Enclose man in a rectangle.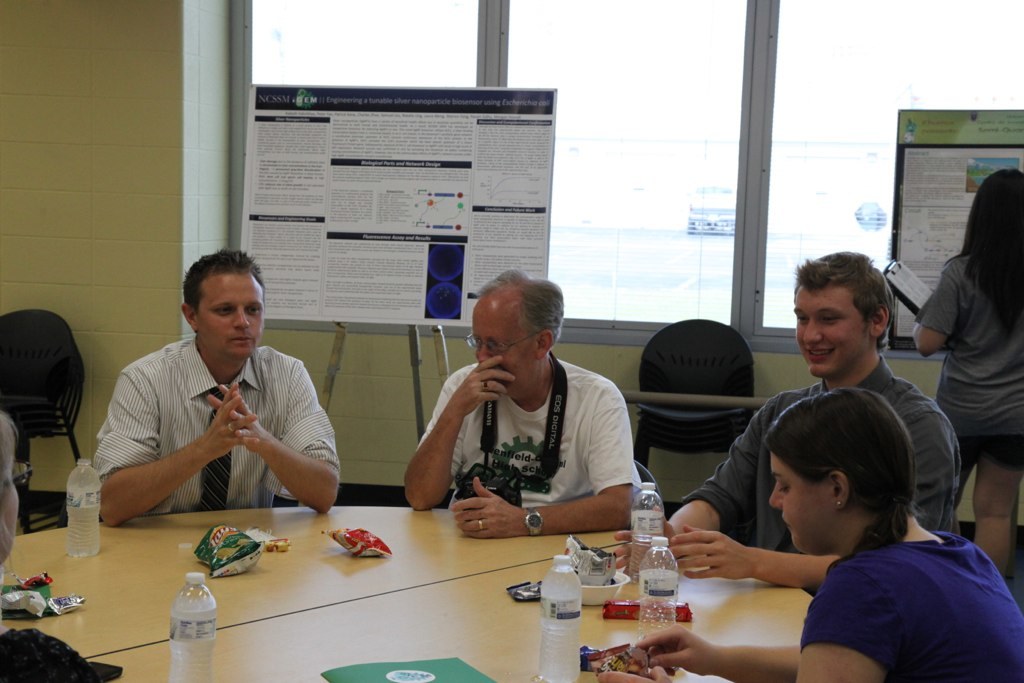
613,240,964,594.
